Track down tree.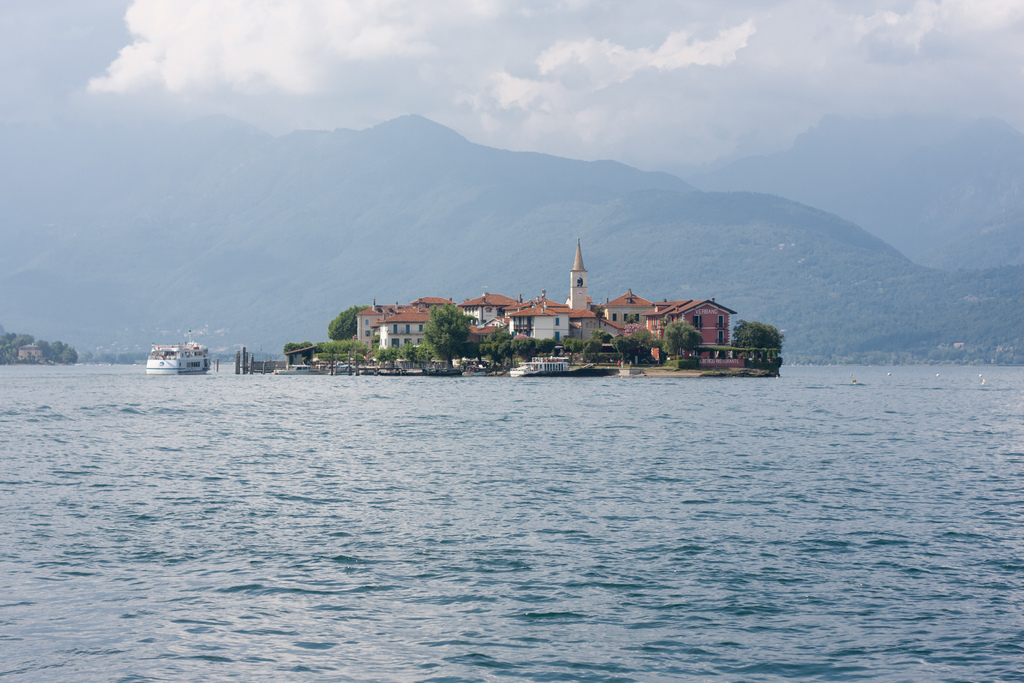
Tracked to x1=420, y1=302, x2=473, y2=361.
